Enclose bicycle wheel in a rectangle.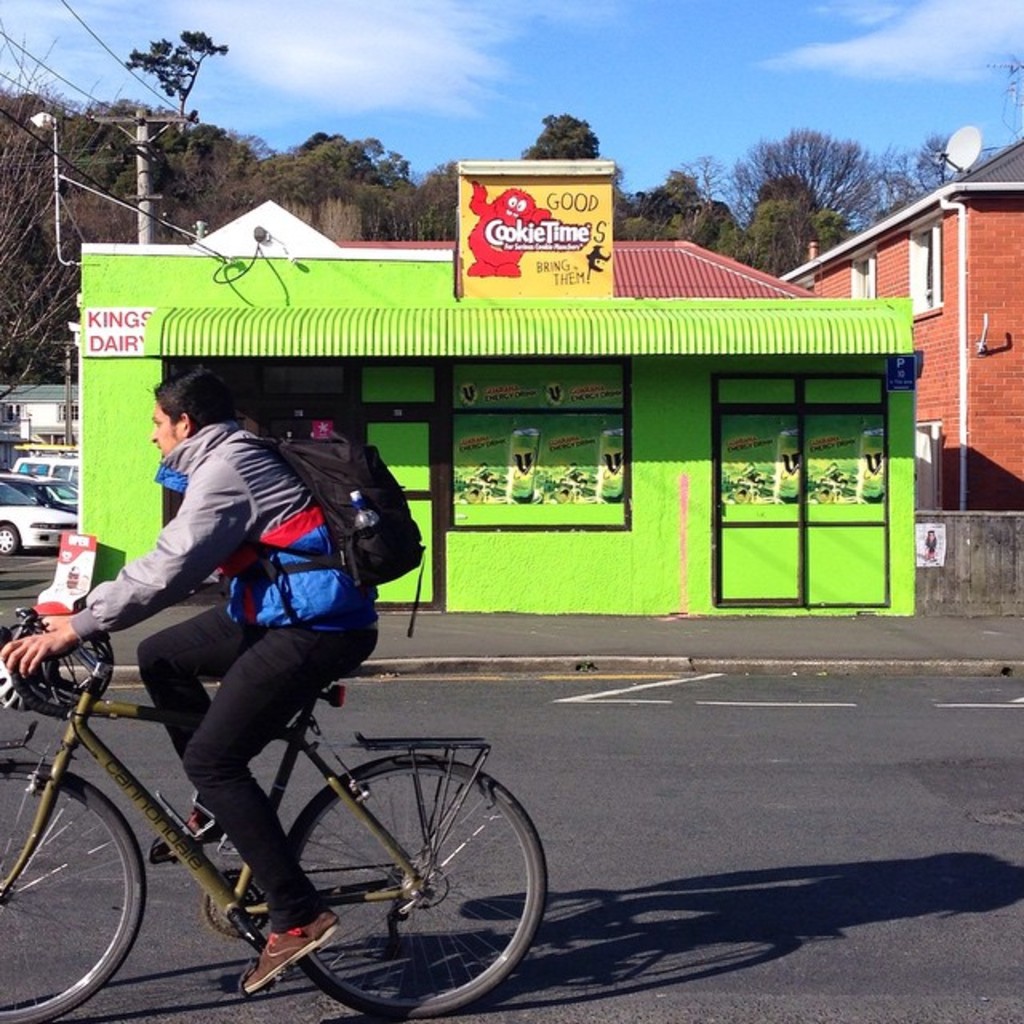
left=0, top=757, right=146, bottom=1022.
